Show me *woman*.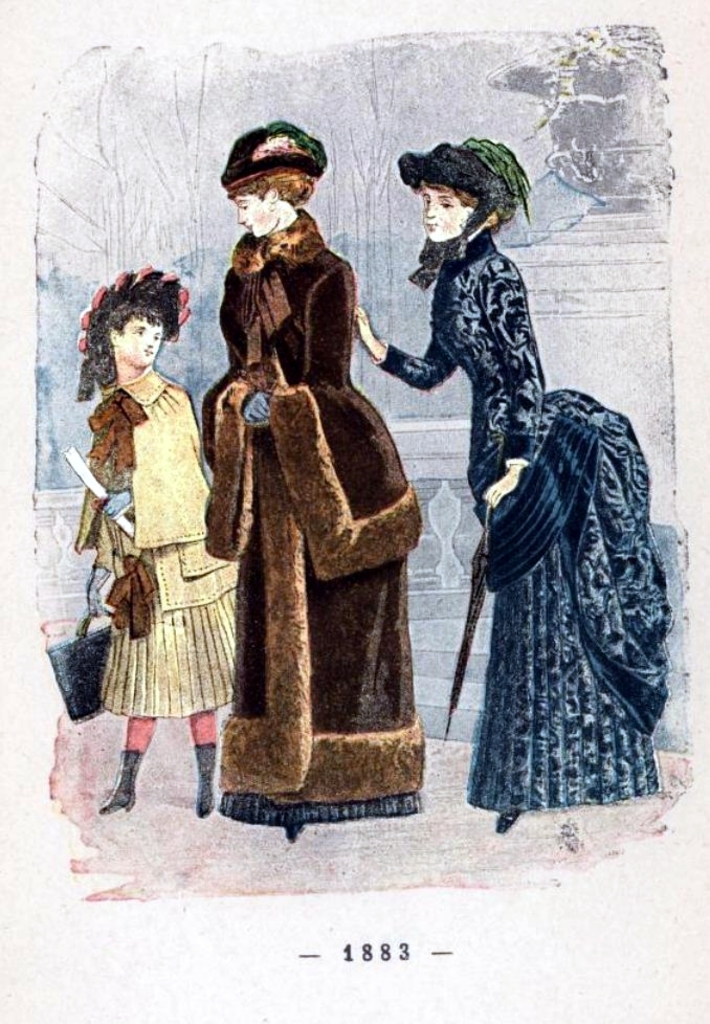
*woman* is here: bbox=(354, 138, 678, 817).
